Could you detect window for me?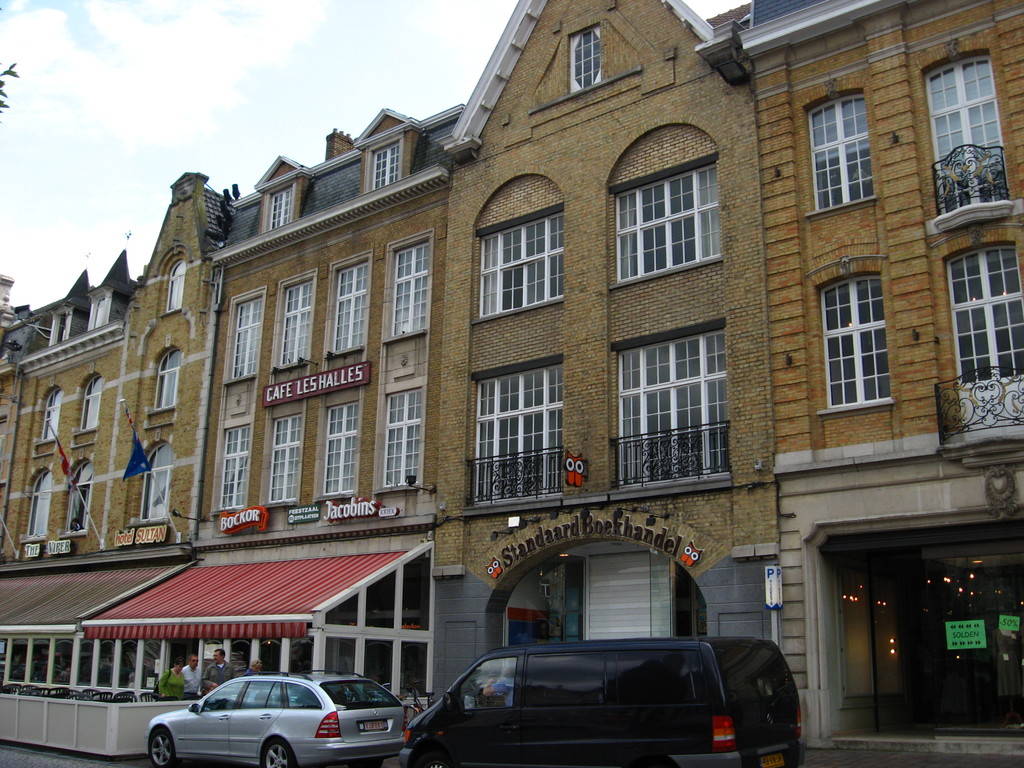
Detection result: pyautogui.locateOnScreen(619, 332, 728, 481).
